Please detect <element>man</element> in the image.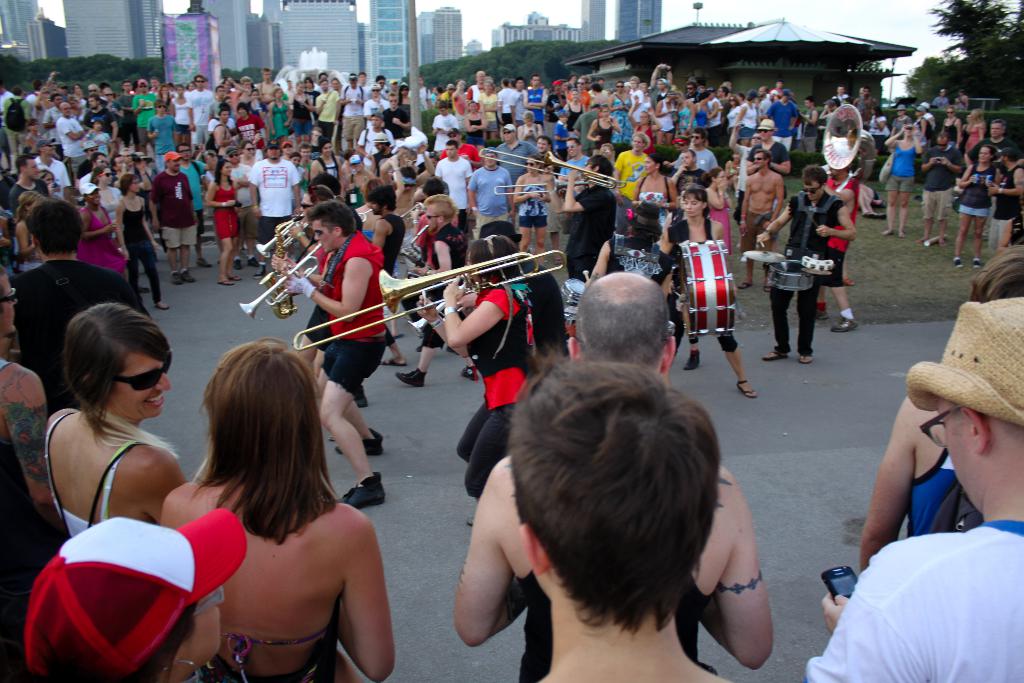
[left=382, top=95, right=410, bottom=144].
